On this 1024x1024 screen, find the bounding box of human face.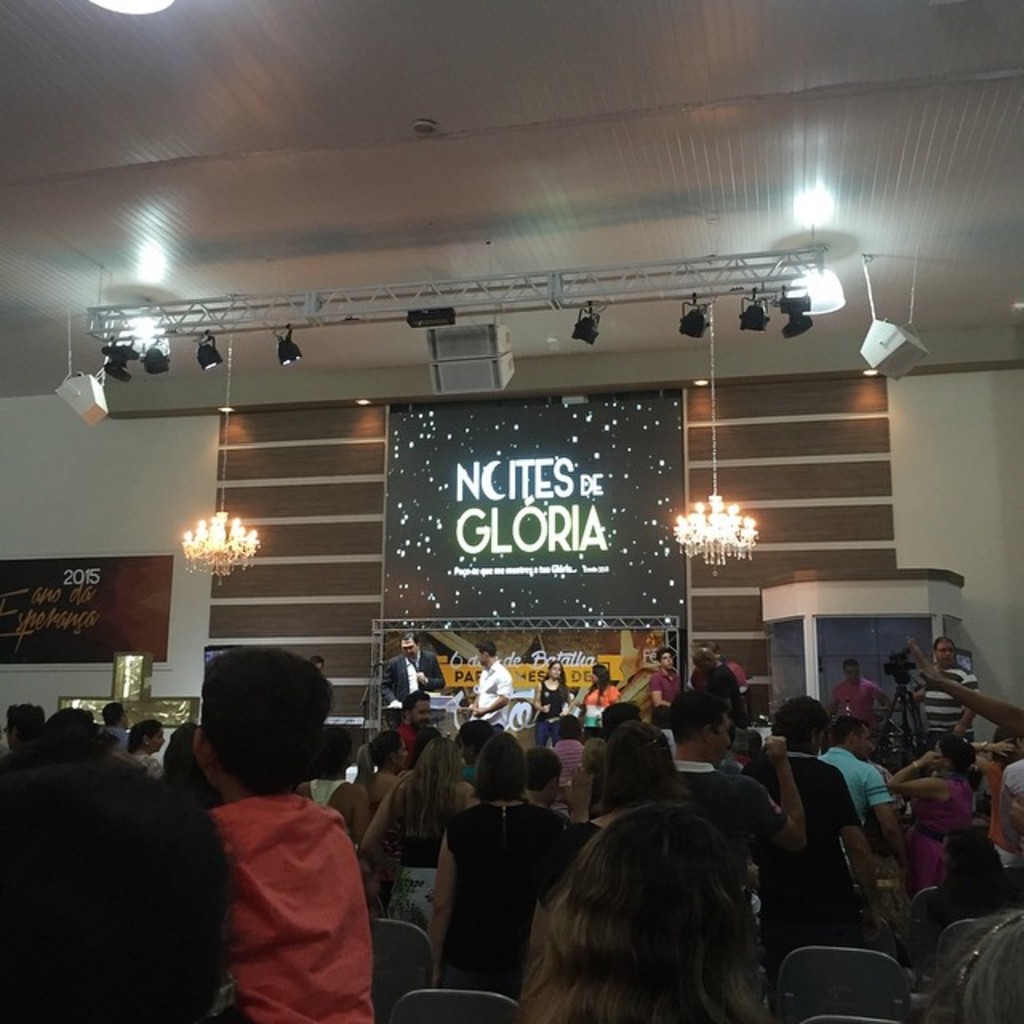
Bounding box: {"x1": 411, "y1": 704, "x2": 432, "y2": 728}.
